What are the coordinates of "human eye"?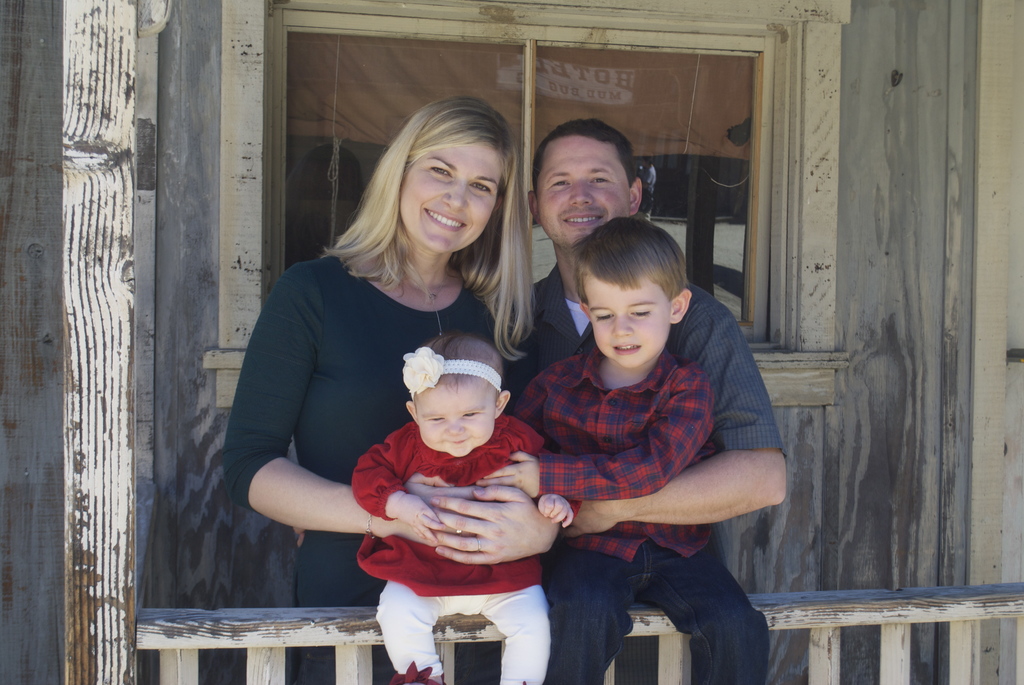
BBox(630, 305, 652, 321).
